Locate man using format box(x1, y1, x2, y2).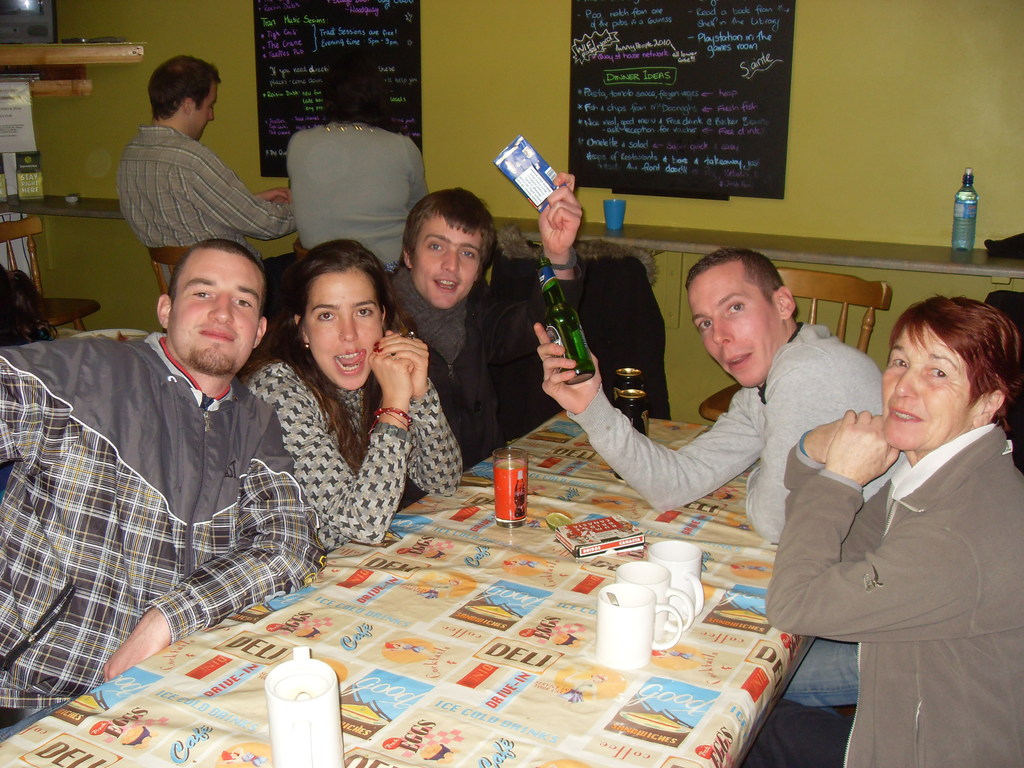
box(388, 175, 582, 474).
